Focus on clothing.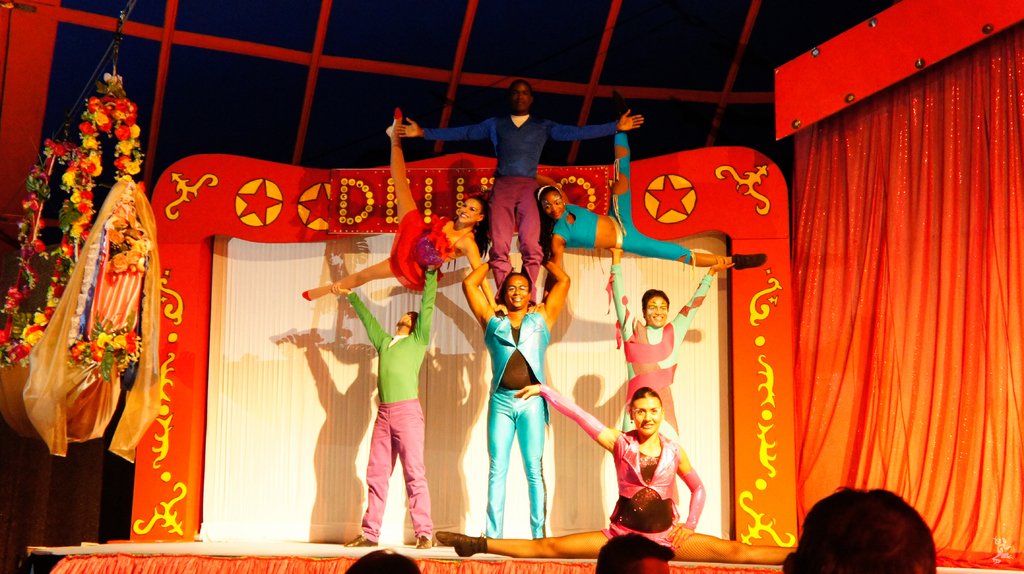
Focused at Rect(385, 199, 465, 294).
